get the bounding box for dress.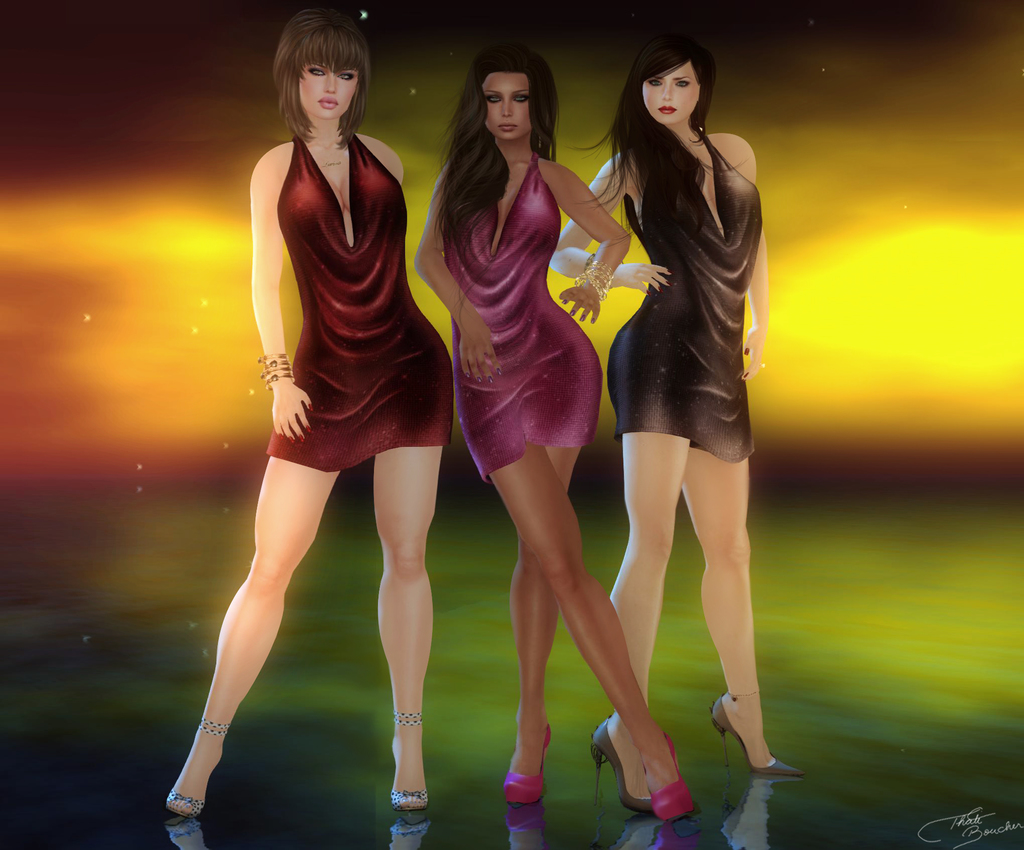
261,136,460,471.
